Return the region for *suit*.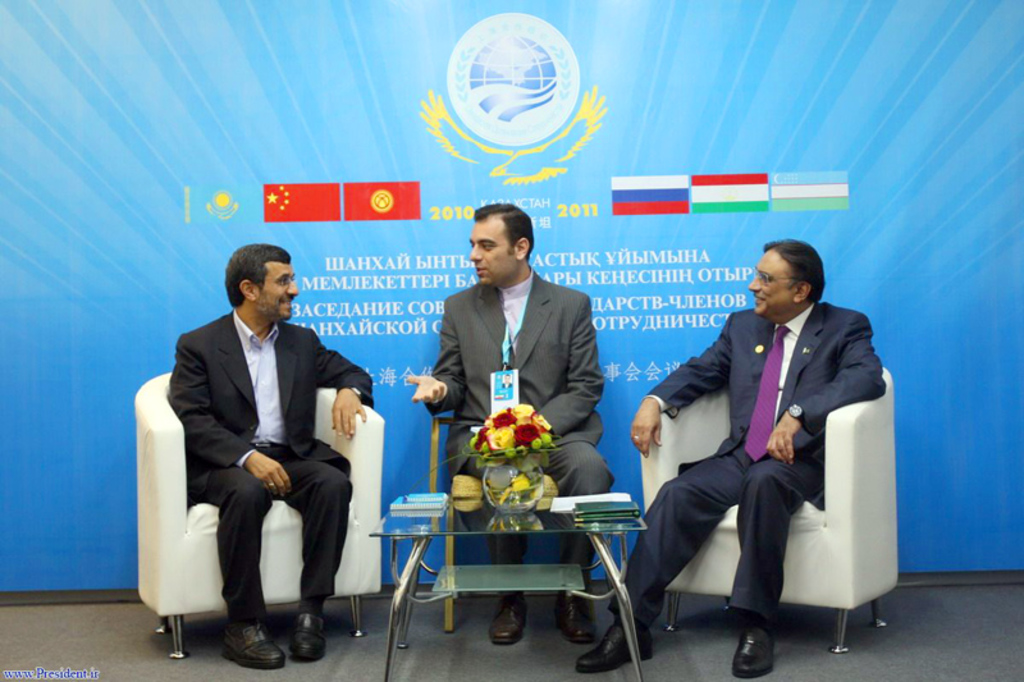
<box>621,307,881,617</box>.
